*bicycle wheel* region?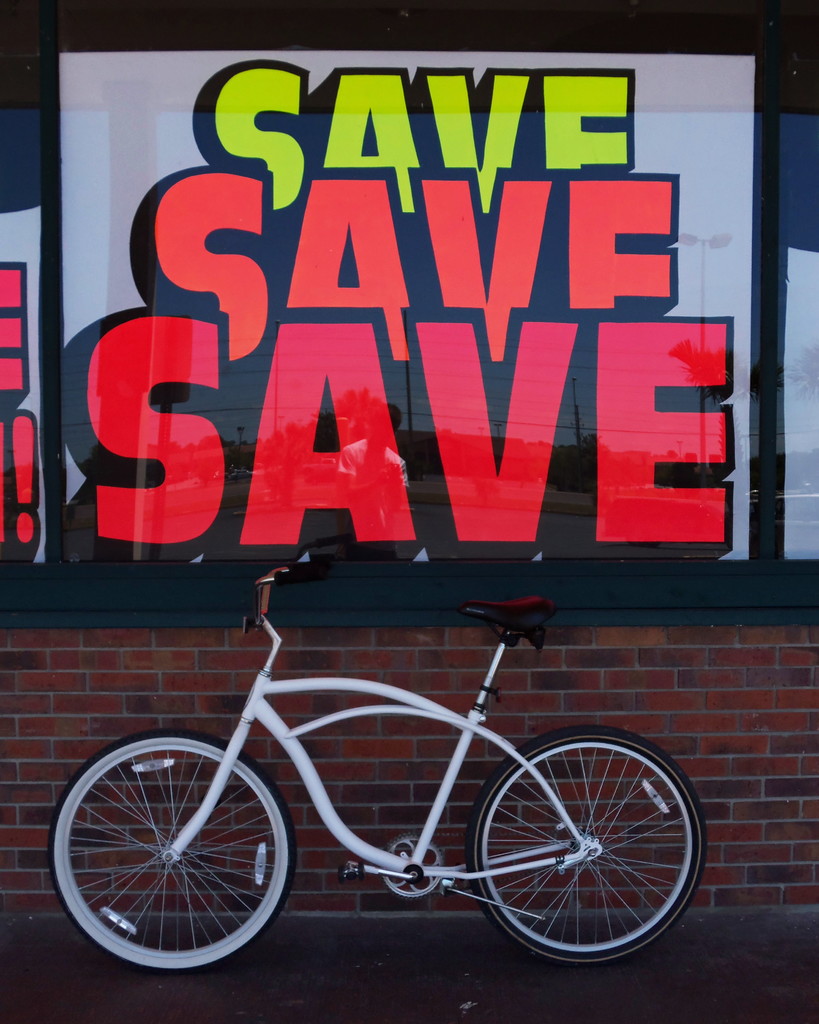
[x1=45, y1=728, x2=315, y2=967]
